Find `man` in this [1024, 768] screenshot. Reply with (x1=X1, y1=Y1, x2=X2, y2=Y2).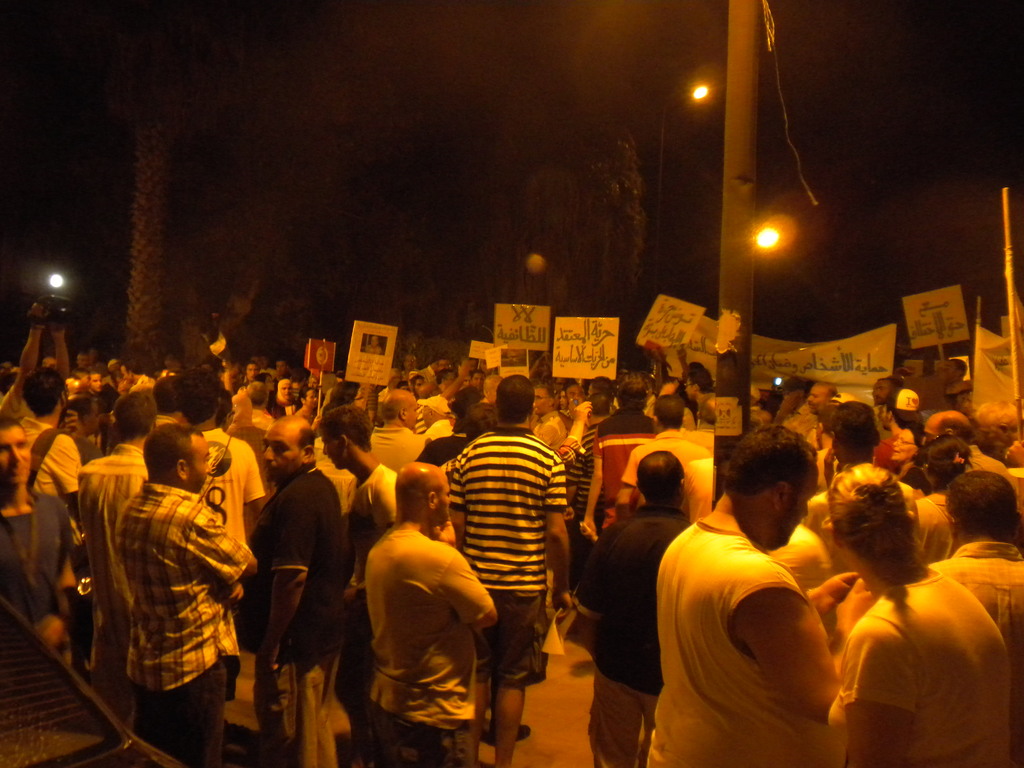
(x1=529, y1=380, x2=569, y2=454).
